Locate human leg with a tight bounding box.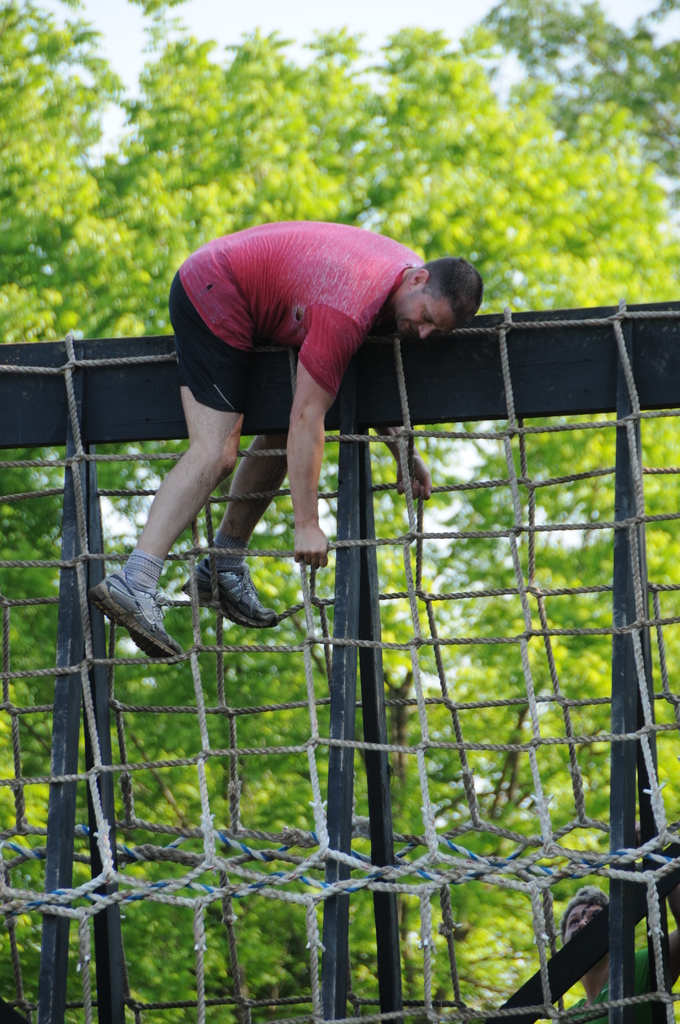
pyautogui.locateOnScreen(177, 355, 282, 624).
